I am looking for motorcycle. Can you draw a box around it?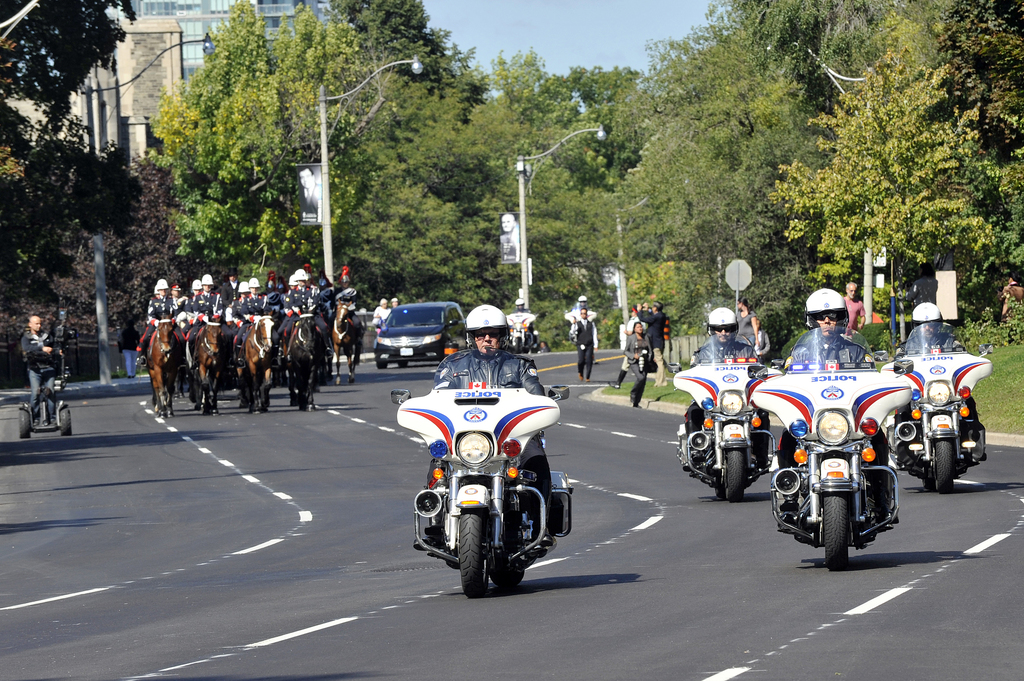
Sure, the bounding box is crop(674, 333, 787, 502).
